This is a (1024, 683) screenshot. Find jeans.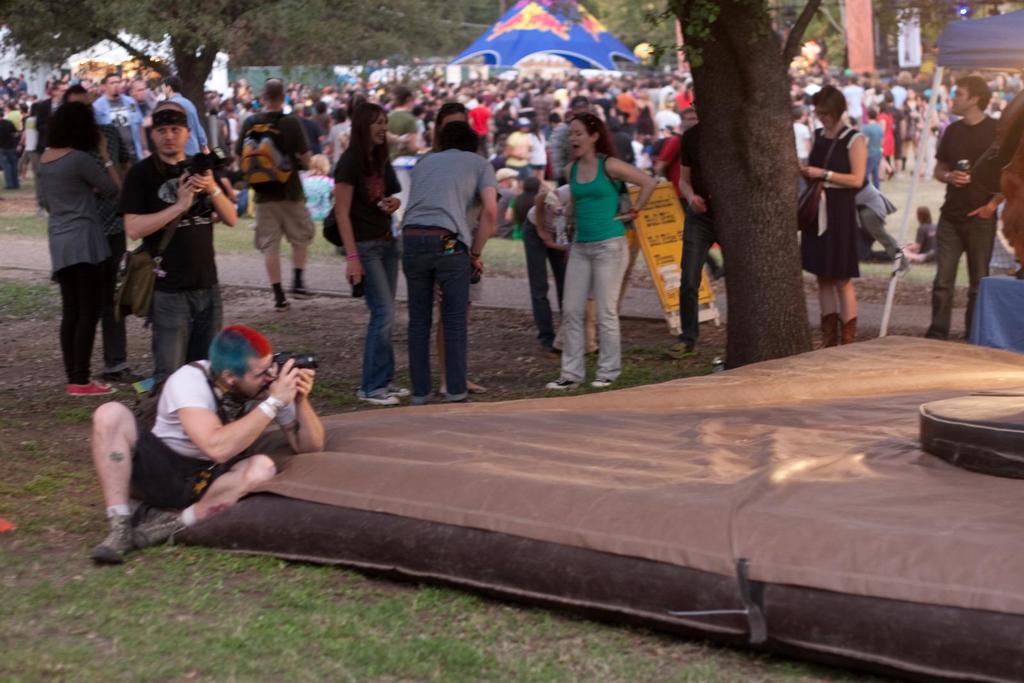
Bounding box: {"left": 403, "top": 221, "right": 472, "bottom": 409}.
